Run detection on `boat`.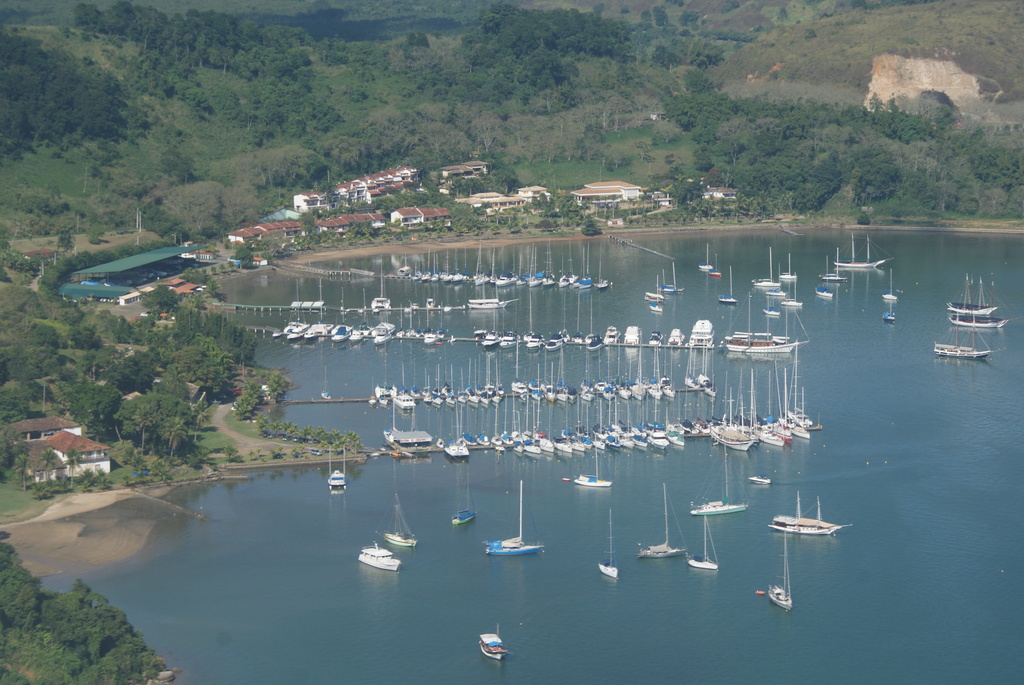
Result: [755,242,785,286].
